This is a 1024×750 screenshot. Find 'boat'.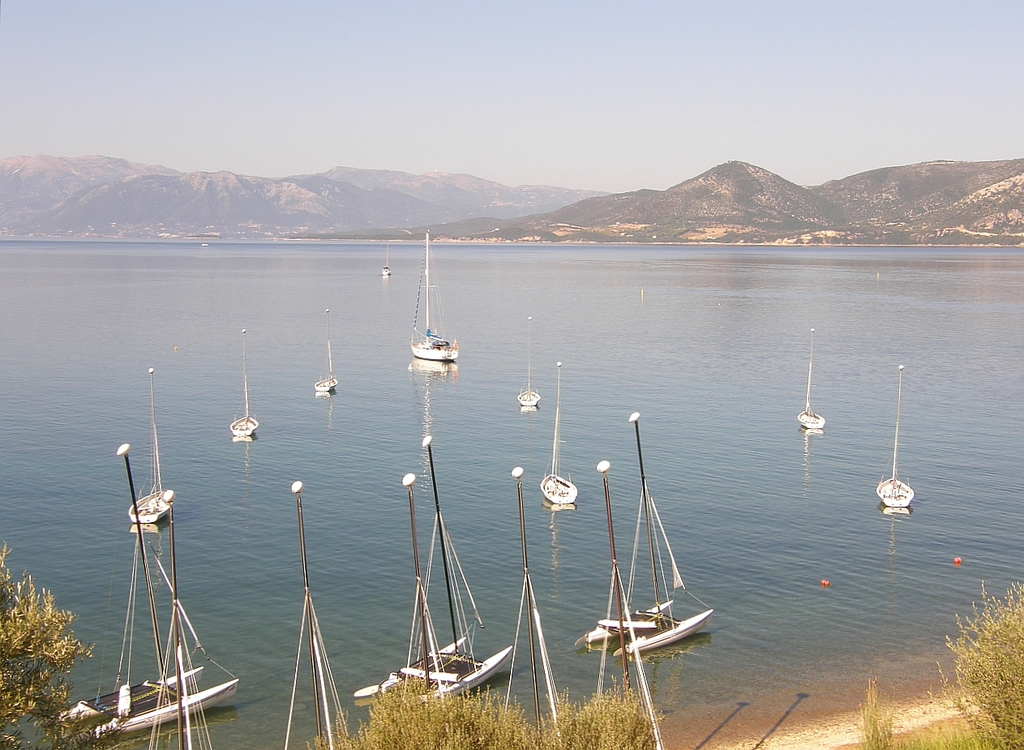
Bounding box: rect(540, 366, 580, 507).
